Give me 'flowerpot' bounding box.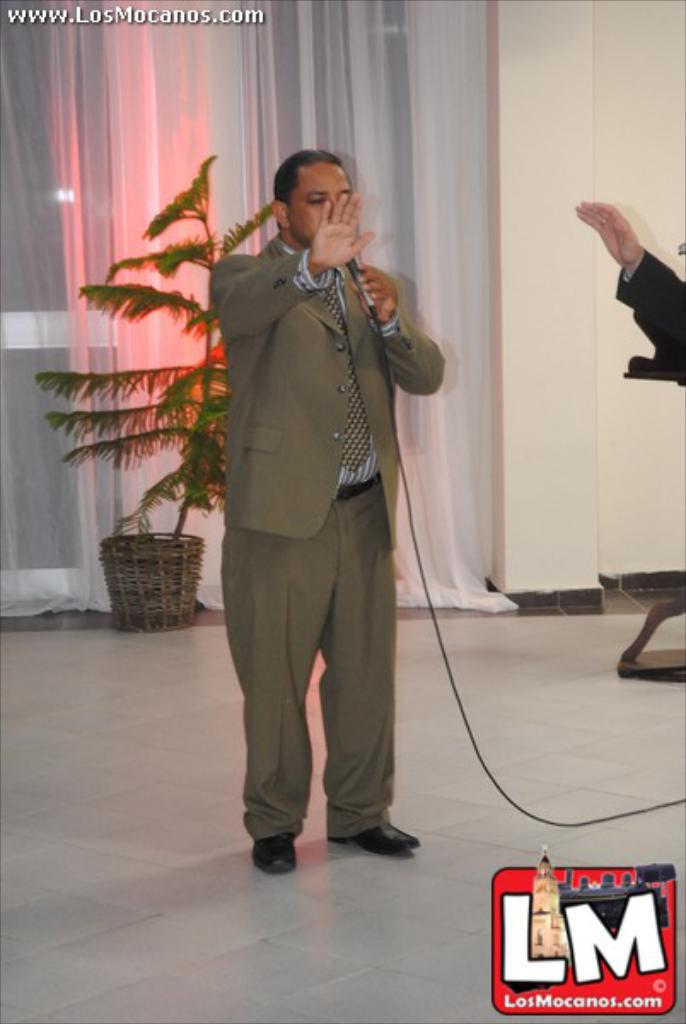
rect(92, 526, 201, 630).
